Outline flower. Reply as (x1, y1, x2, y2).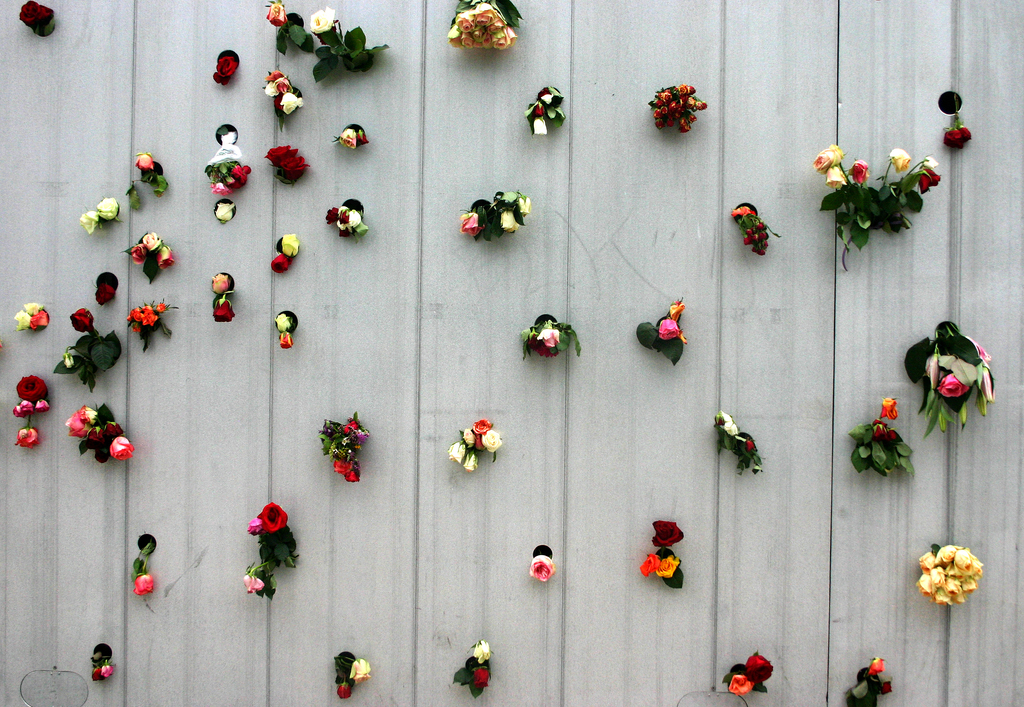
(211, 270, 235, 320).
